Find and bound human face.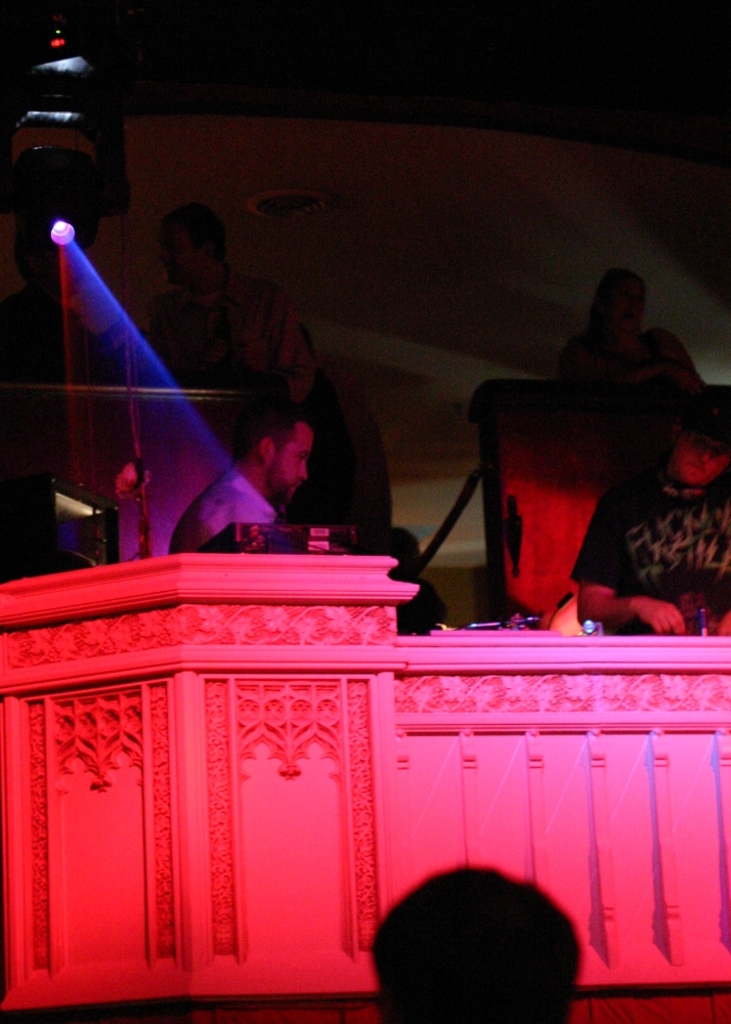
Bound: pyautogui.locateOnScreen(268, 423, 314, 502).
